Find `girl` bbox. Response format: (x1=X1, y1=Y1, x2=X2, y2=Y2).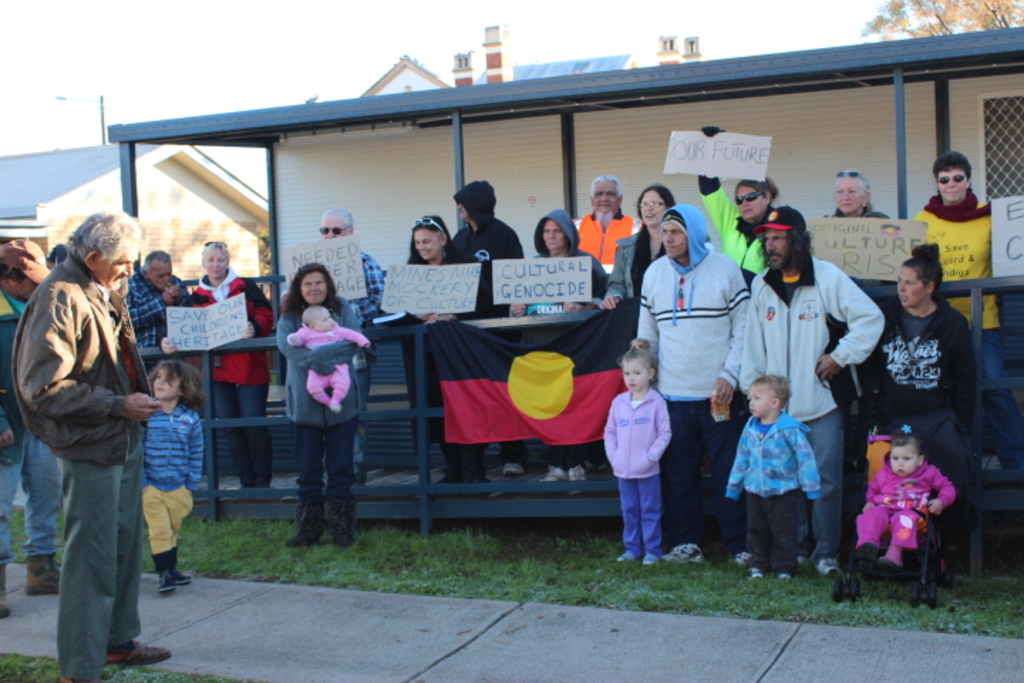
(x1=139, y1=361, x2=205, y2=592).
